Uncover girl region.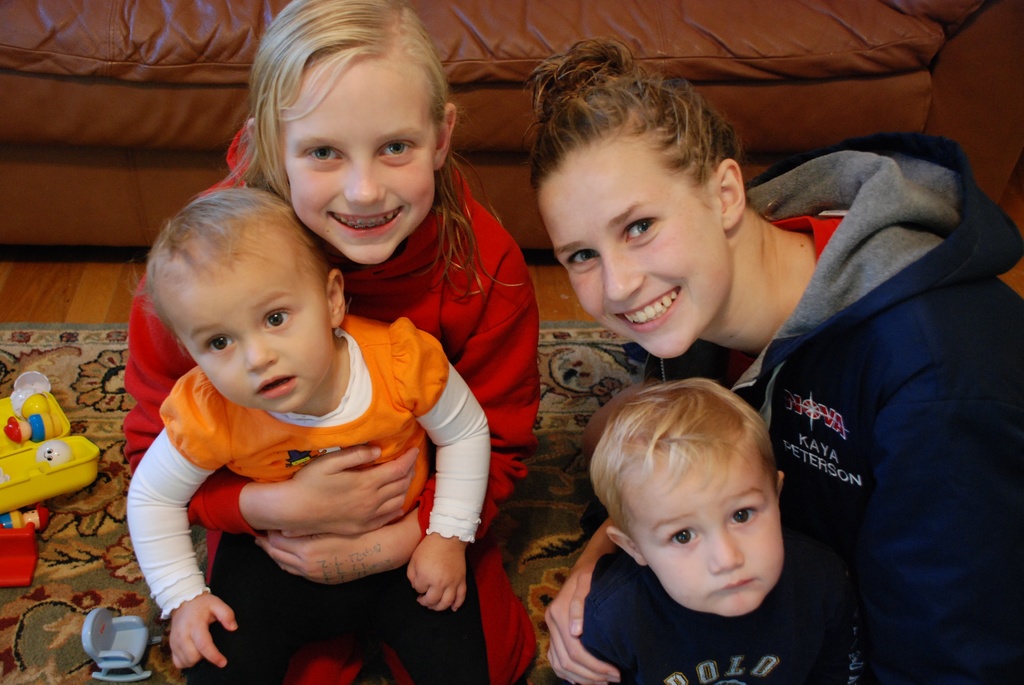
Uncovered: (left=522, top=32, right=1023, bottom=684).
